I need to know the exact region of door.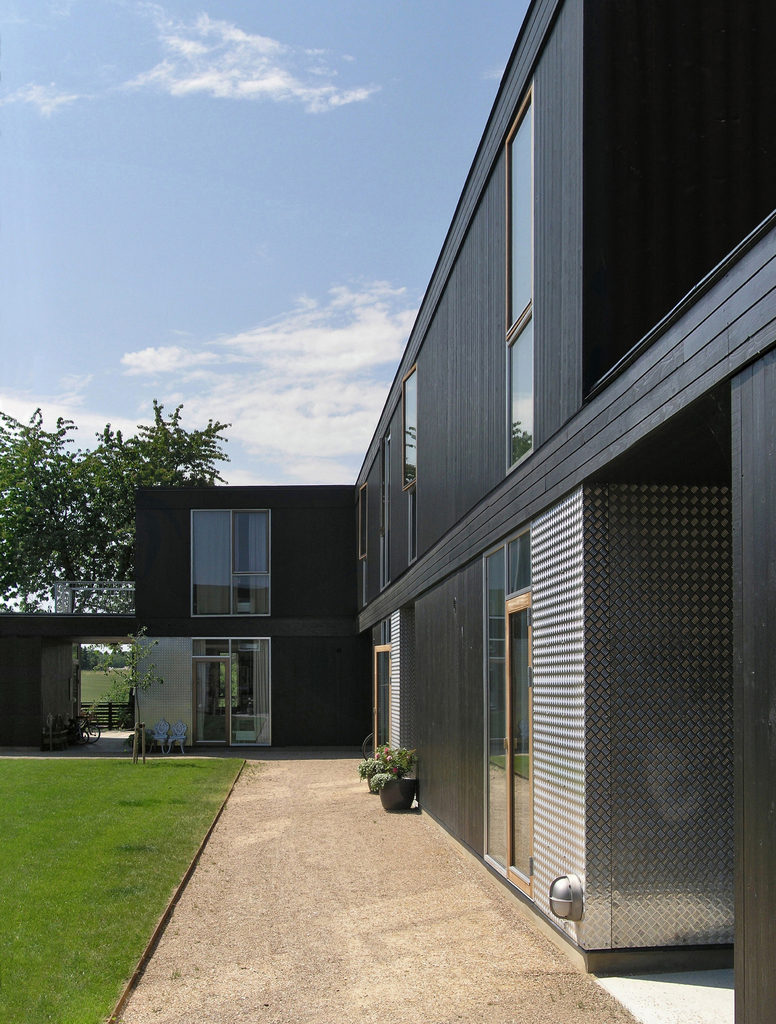
Region: 191:660:233:744.
